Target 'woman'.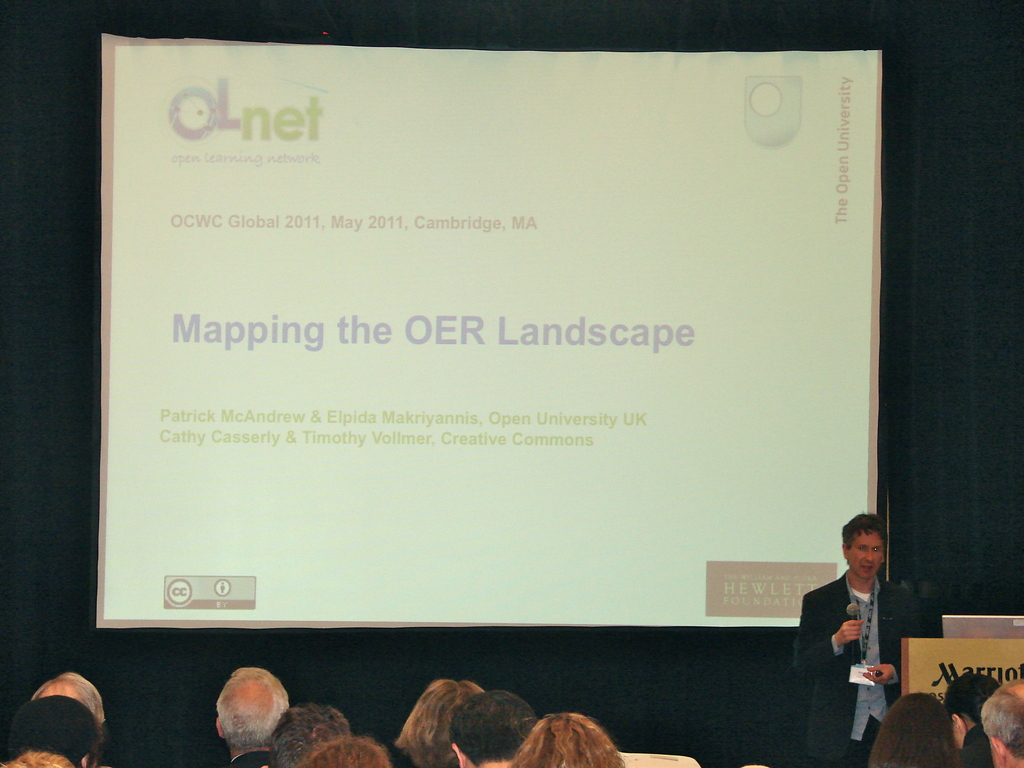
Target region: <region>868, 689, 963, 767</region>.
